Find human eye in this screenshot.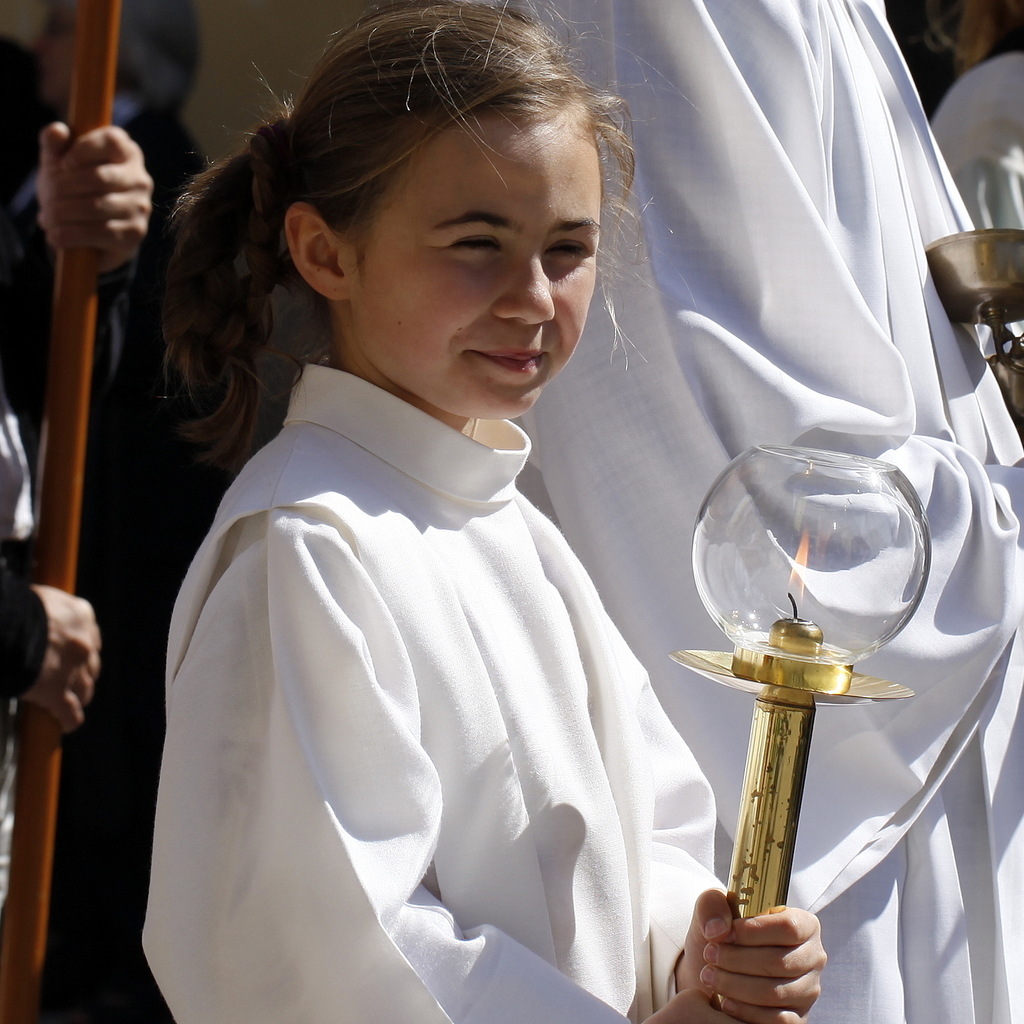
The bounding box for human eye is 438:232:508:257.
